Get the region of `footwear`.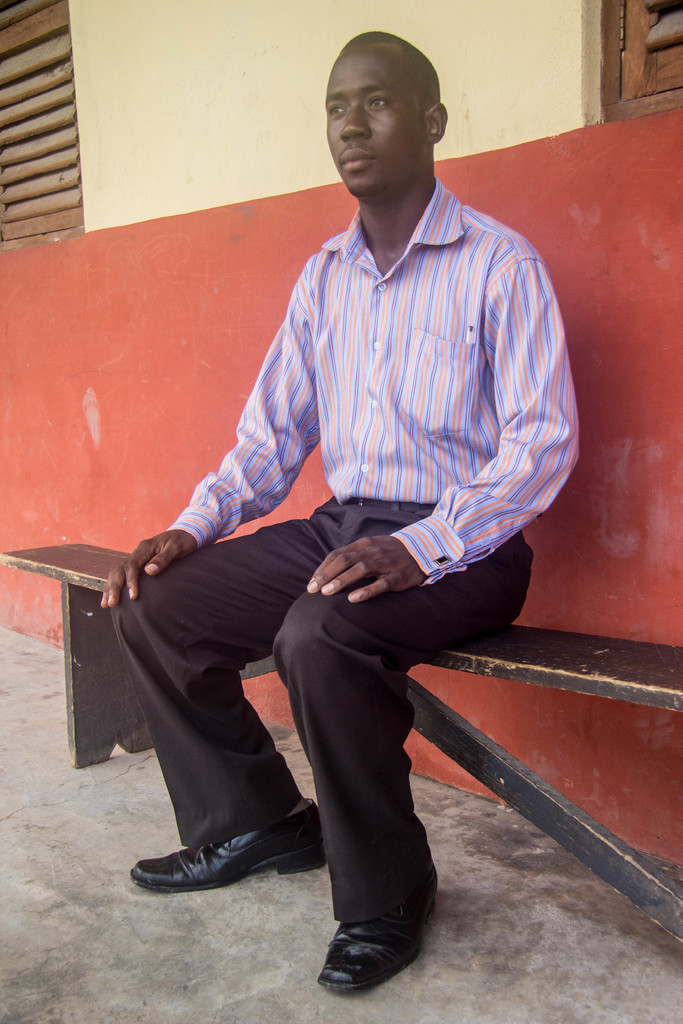
pyautogui.locateOnScreen(130, 797, 325, 893).
